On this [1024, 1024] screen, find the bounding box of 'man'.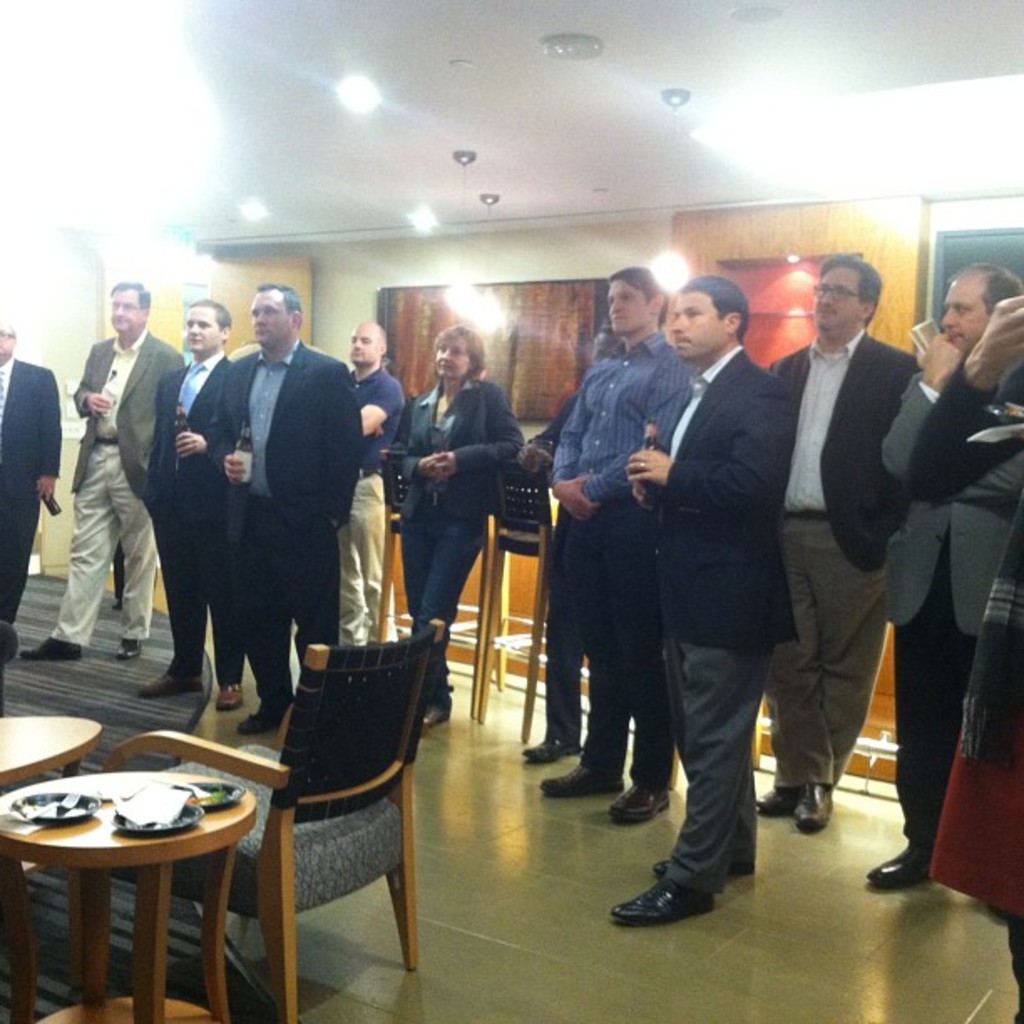
Bounding box: locate(517, 321, 626, 765).
